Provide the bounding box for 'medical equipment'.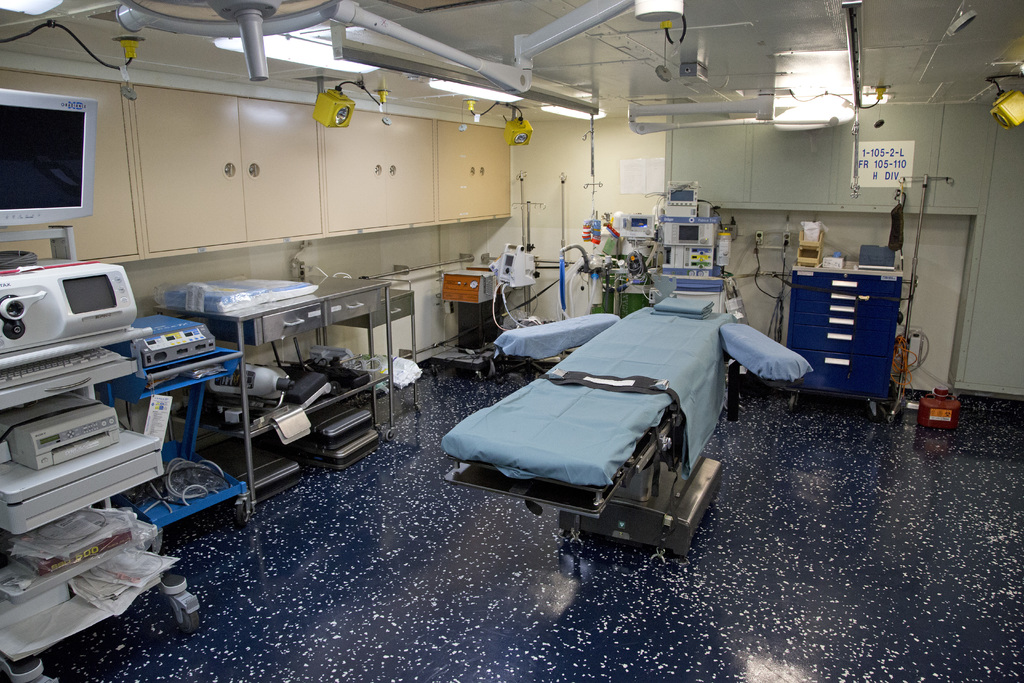
<region>593, 206, 658, 318</region>.
